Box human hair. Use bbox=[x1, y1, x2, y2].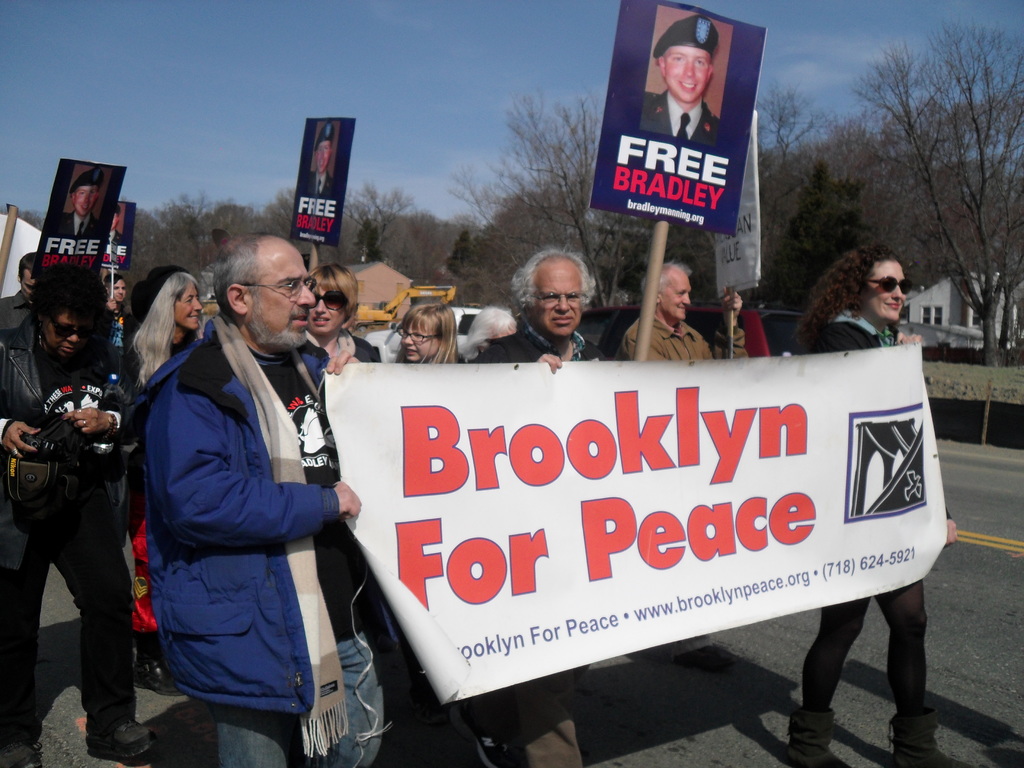
bbox=[36, 281, 102, 343].
